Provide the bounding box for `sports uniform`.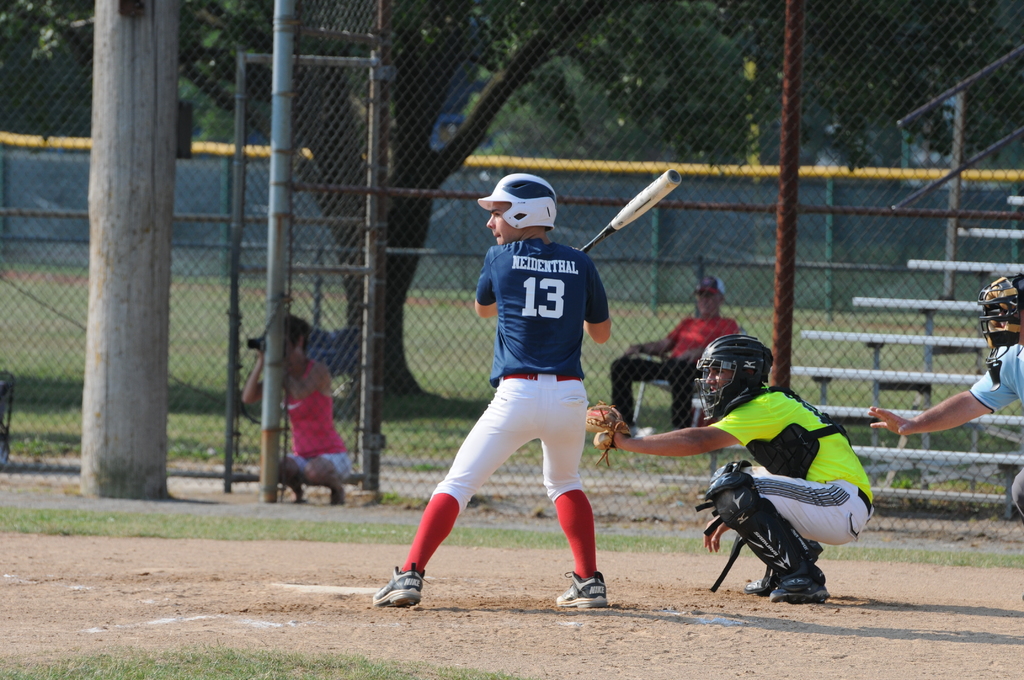
701:329:895:610.
